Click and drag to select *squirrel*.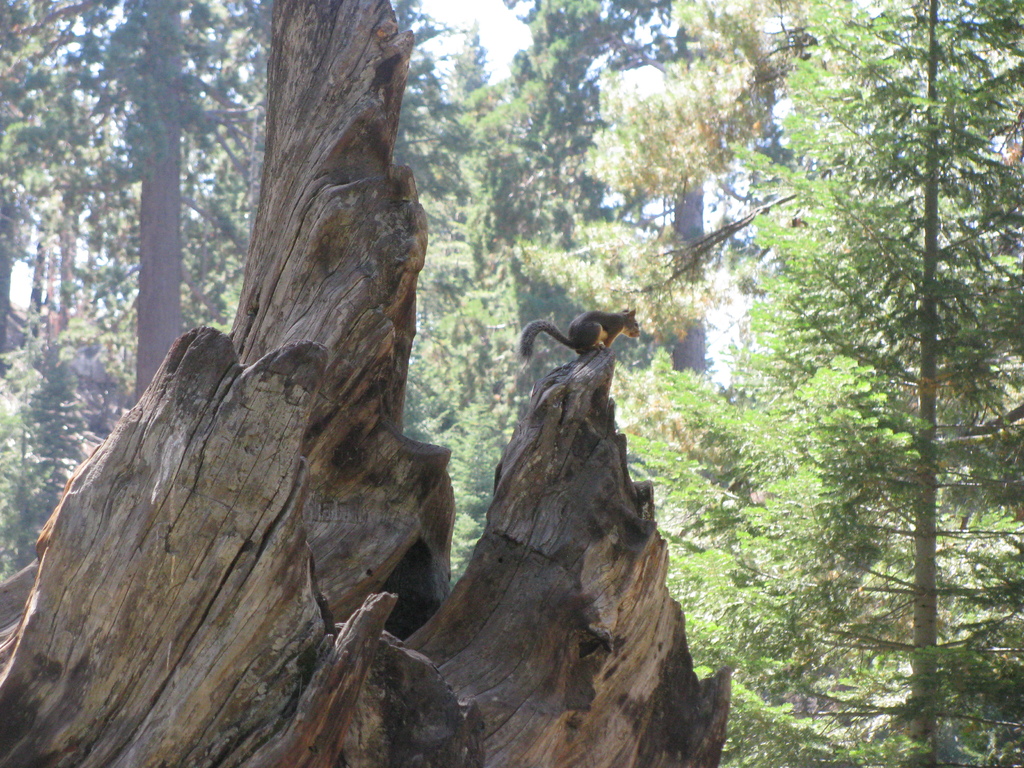
Selection: 521,311,640,364.
